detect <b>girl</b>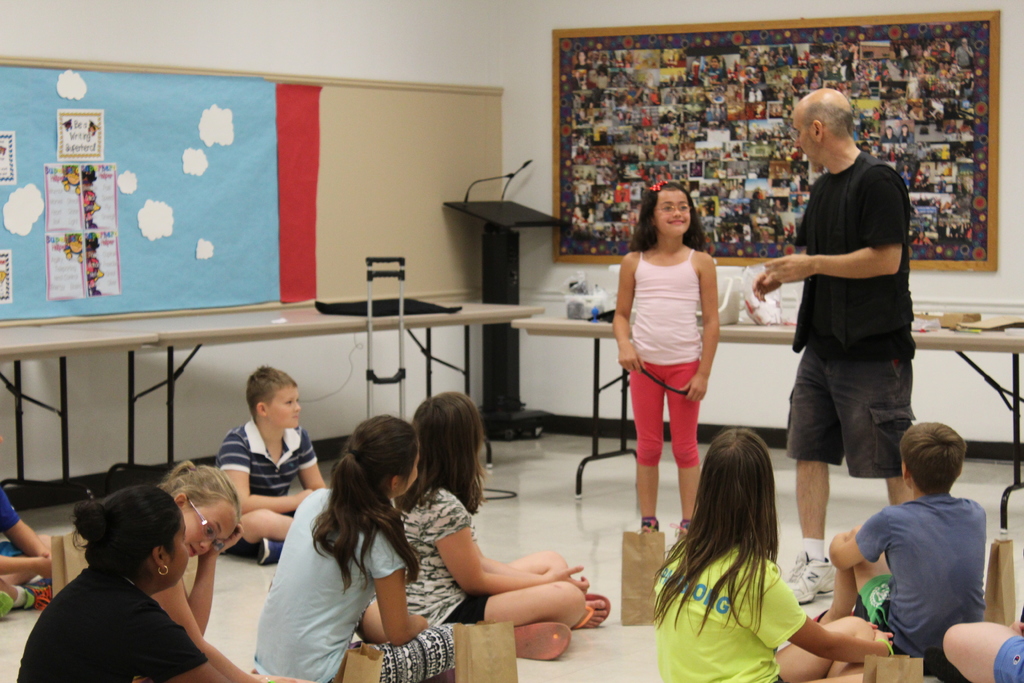
[251,414,473,682]
